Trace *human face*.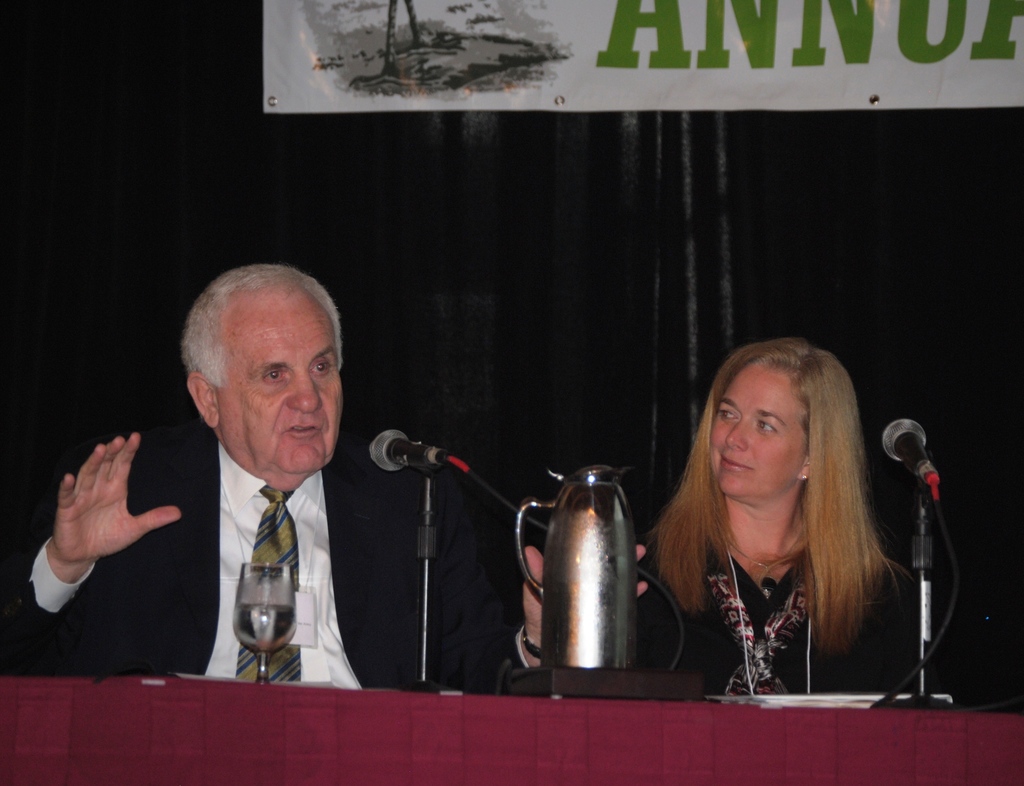
Traced to [710,366,802,496].
